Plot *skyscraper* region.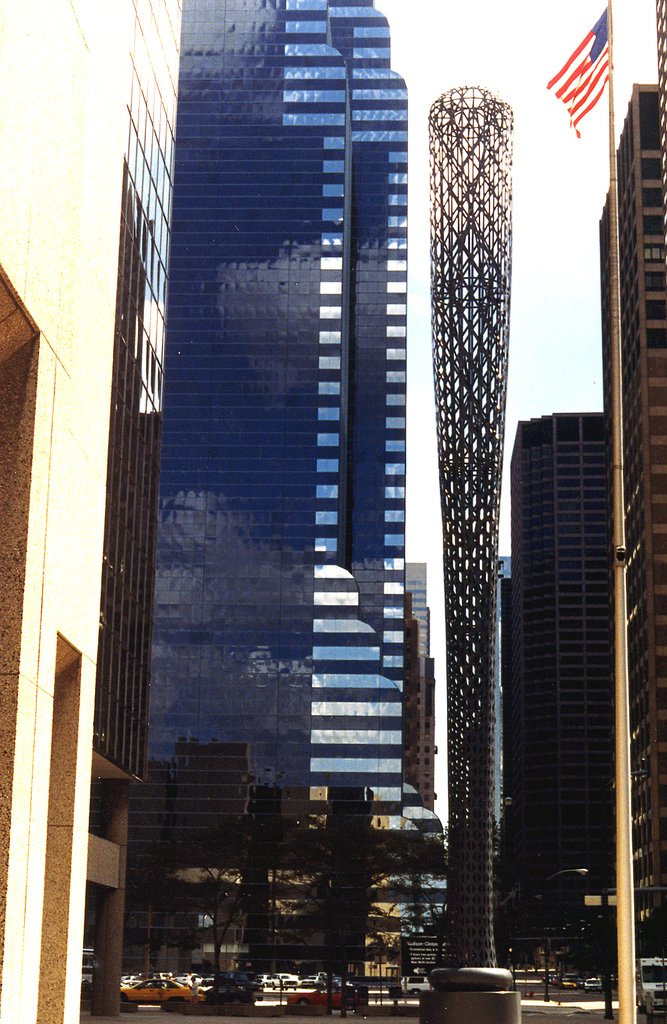
Plotted at <box>467,400,602,984</box>.
